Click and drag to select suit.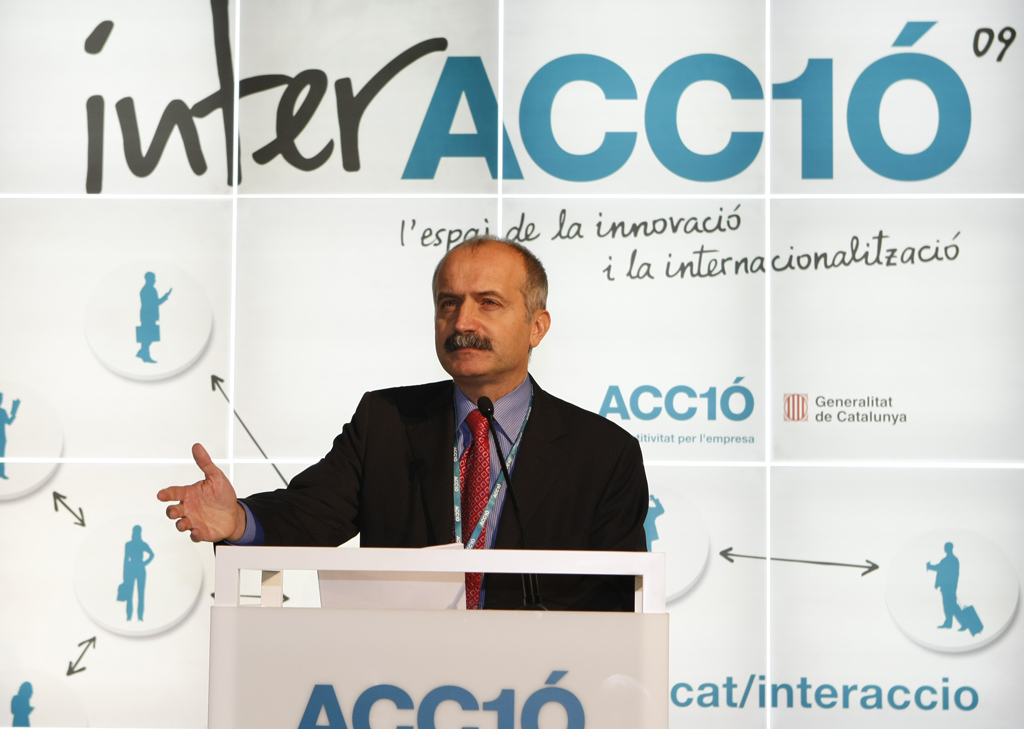
Selection: [312,350,668,561].
